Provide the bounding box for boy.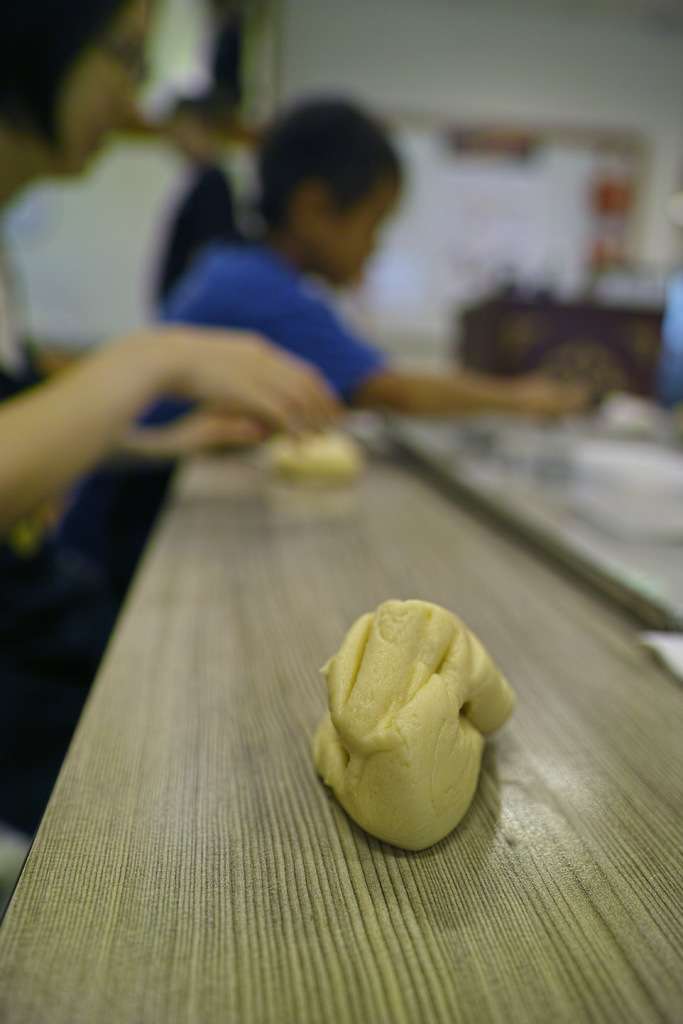
Rect(44, 88, 588, 611).
